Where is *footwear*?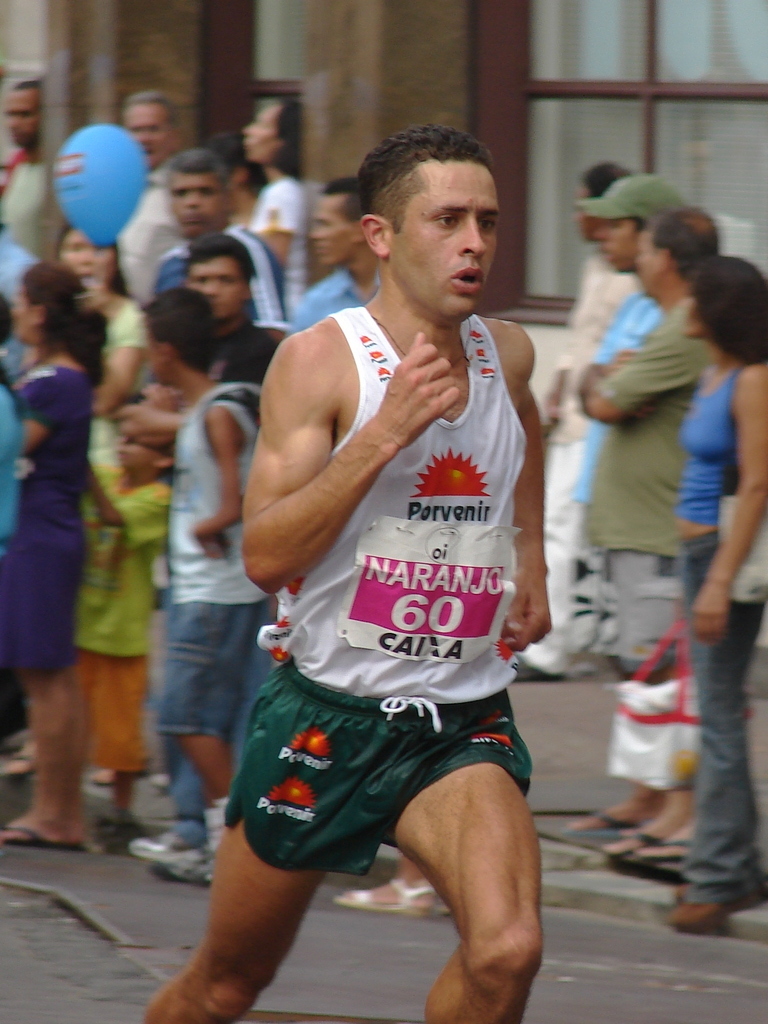
{"left": 597, "top": 832, "right": 657, "bottom": 859}.
